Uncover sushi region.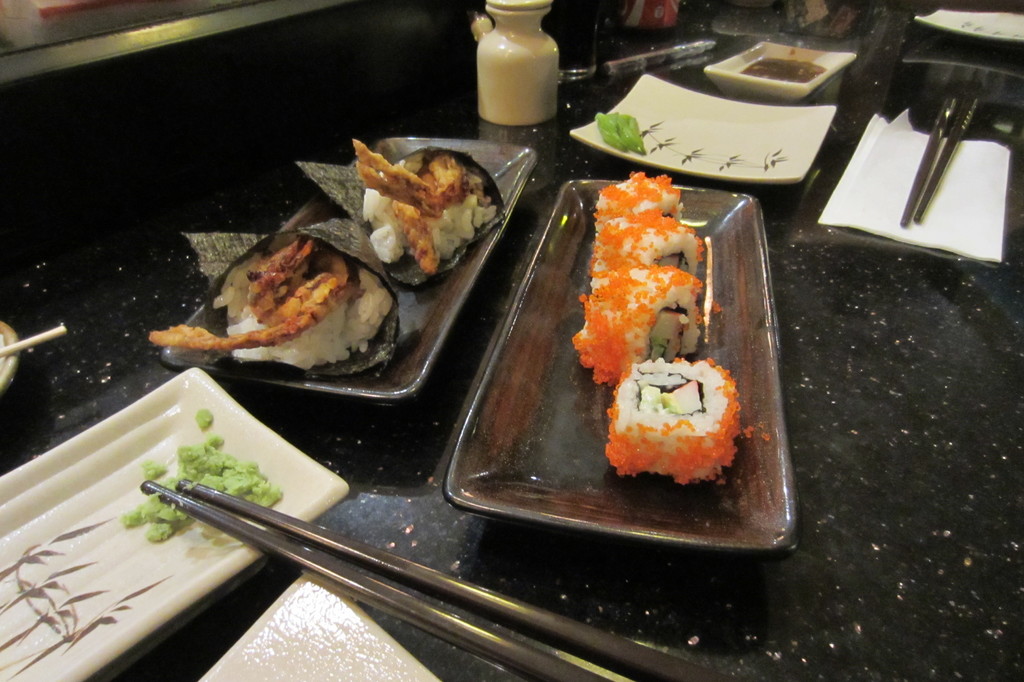
Uncovered: box=[617, 362, 756, 501].
